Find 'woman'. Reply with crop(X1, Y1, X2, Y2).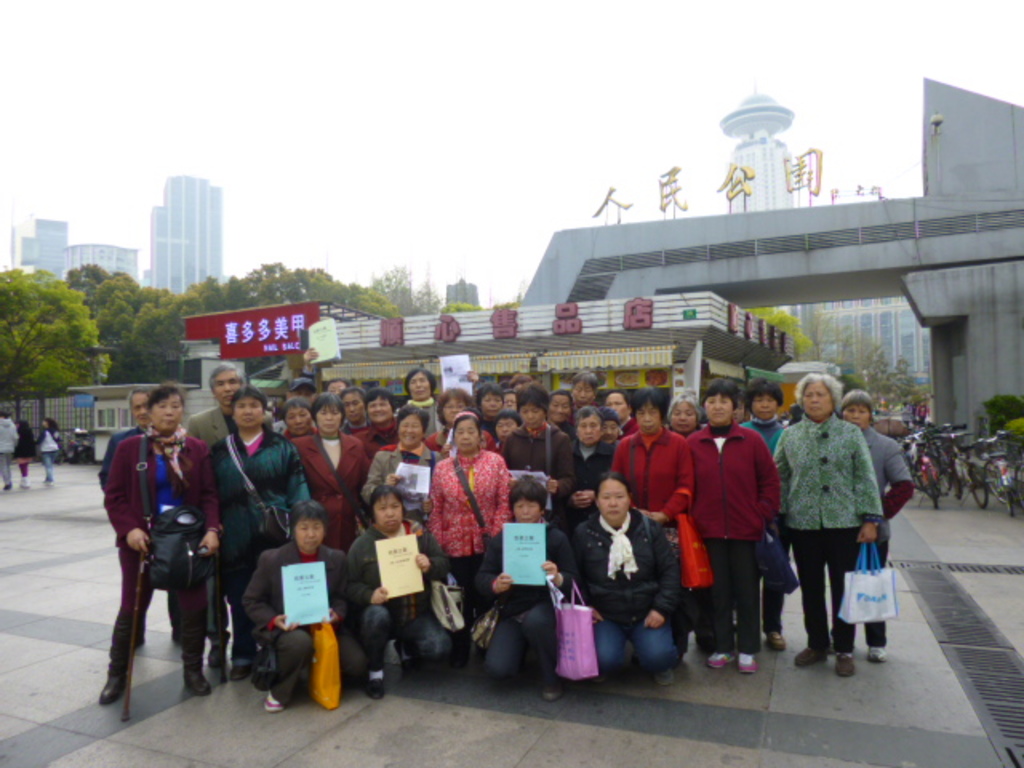
crop(248, 499, 347, 715).
